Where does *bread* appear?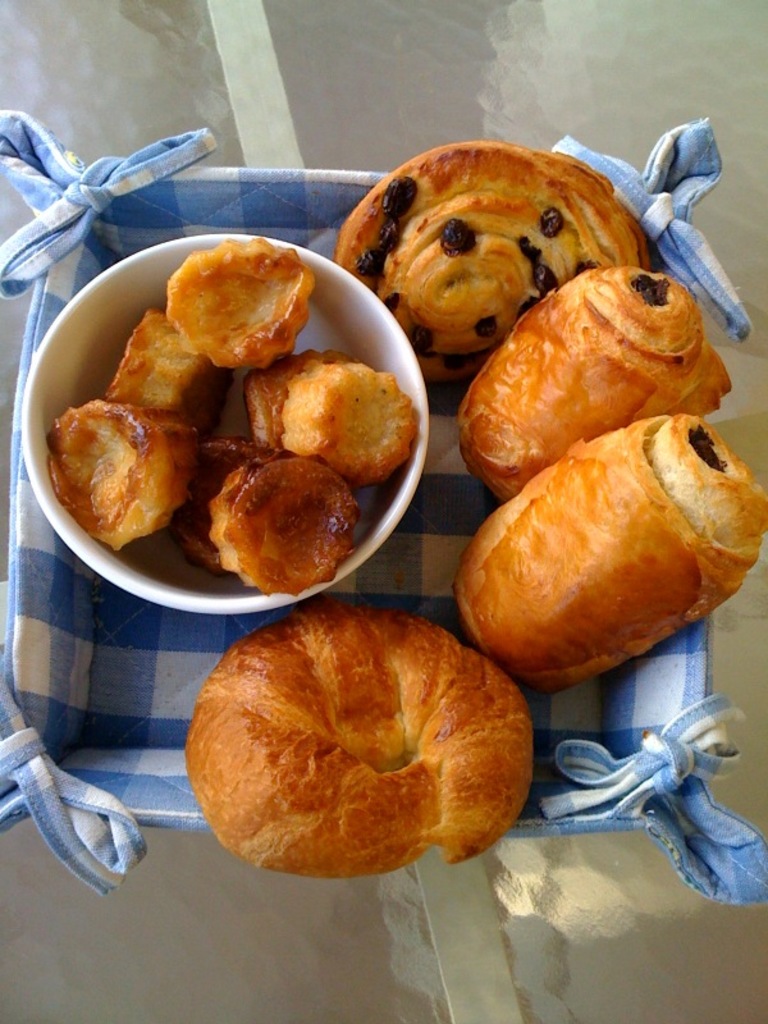
Appears at 177/609/539/884.
